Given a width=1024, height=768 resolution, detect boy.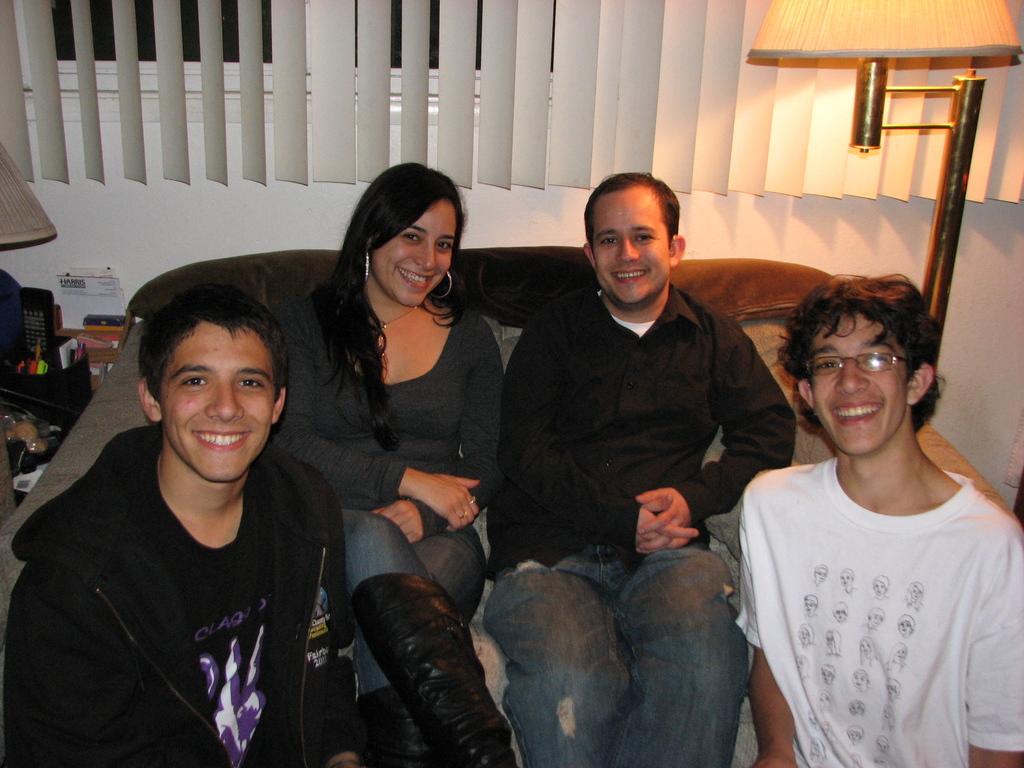
(x1=24, y1=234, x2=332, y2=756).
